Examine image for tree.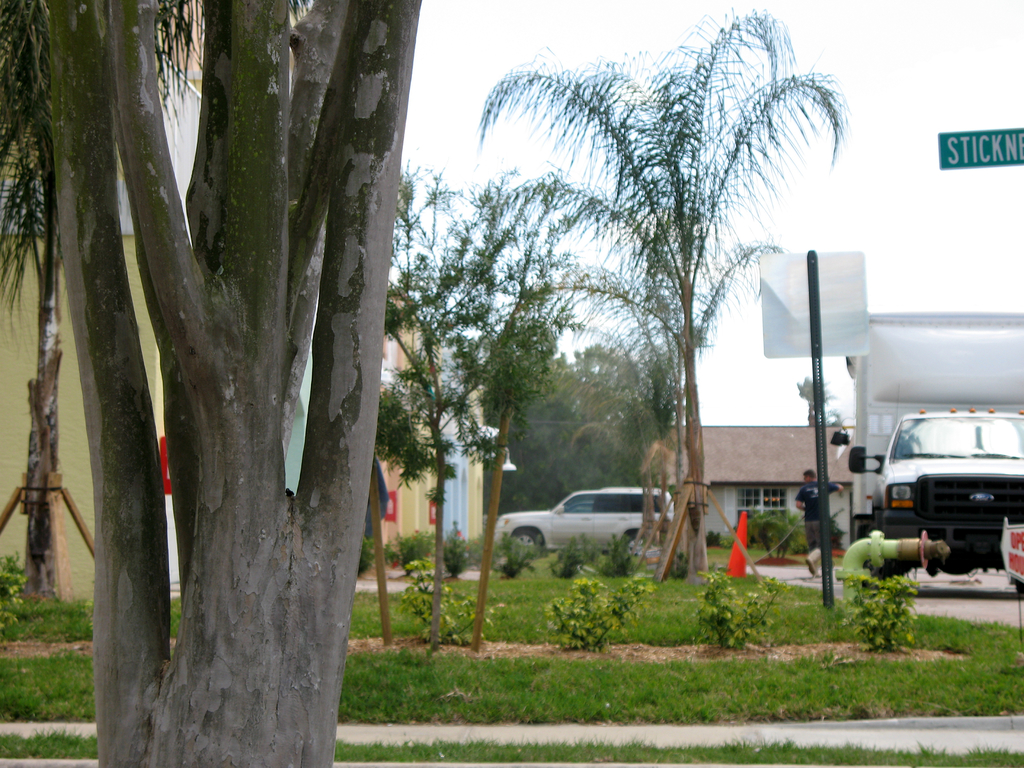
Examination result: left=0, top=0, right=205, bottom=609.
